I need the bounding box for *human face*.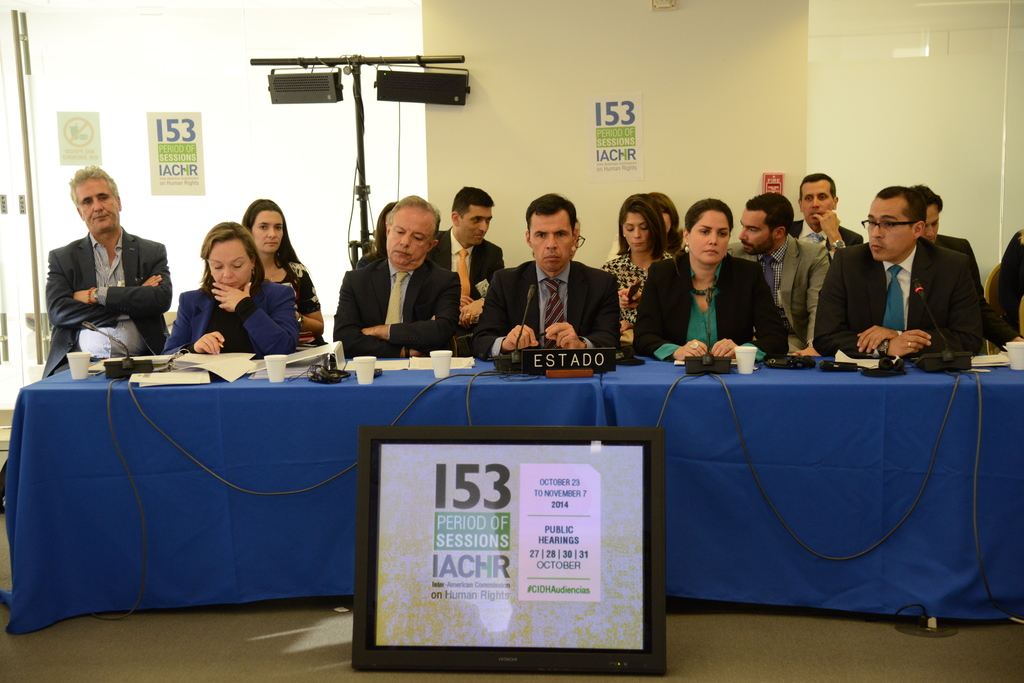
Here it is: bbox=[691, 212, 730, 267].
